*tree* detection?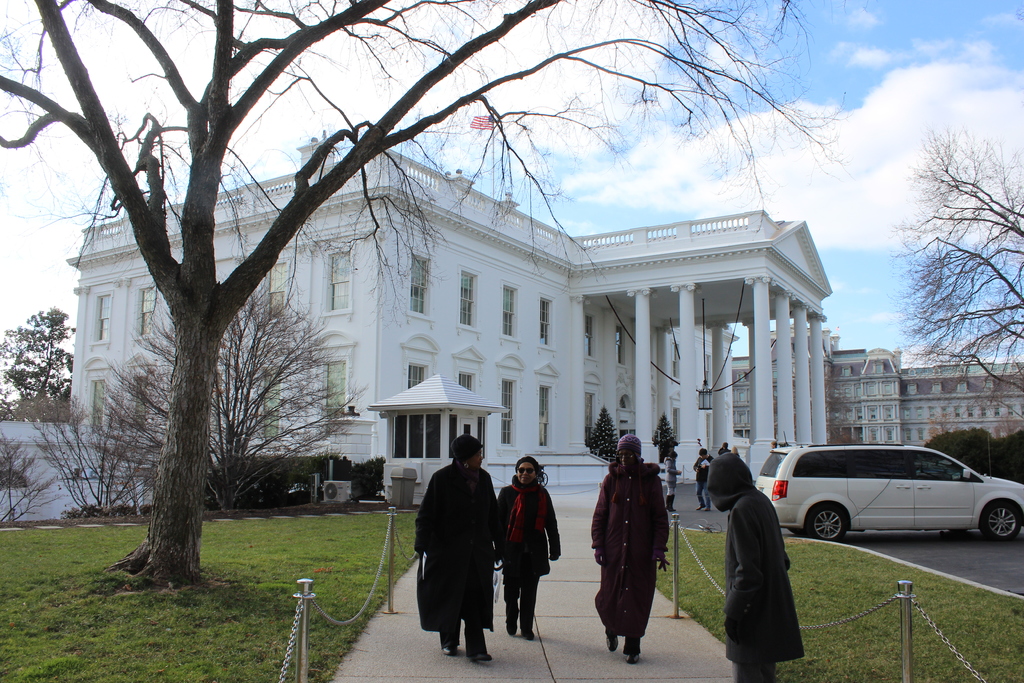
rect(0, 306, 80, 423)
